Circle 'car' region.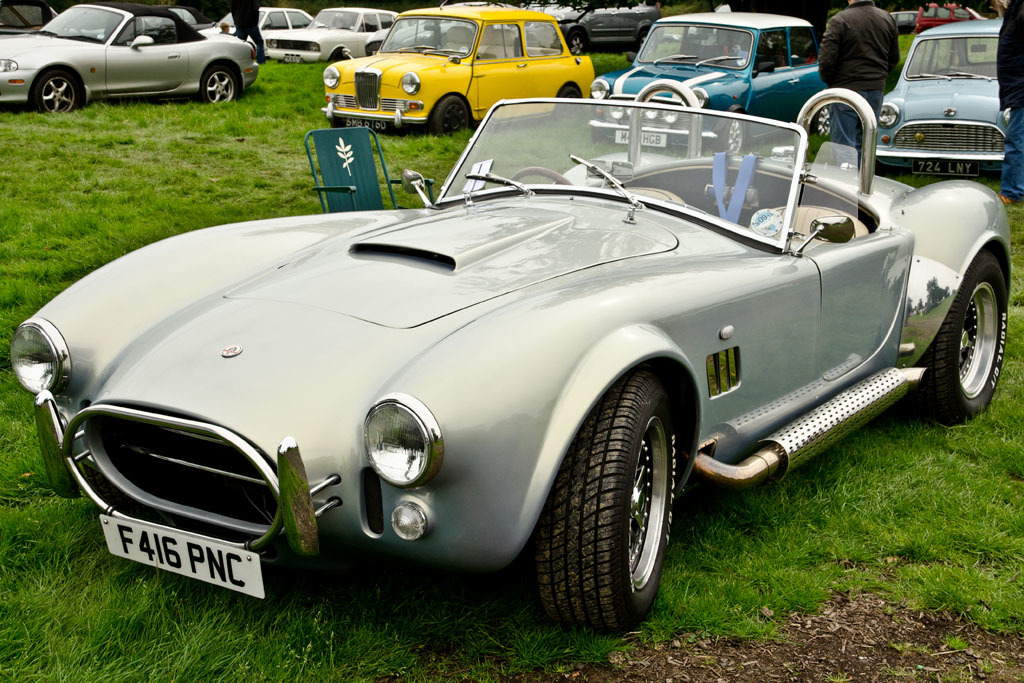
Region: 867/17/1014/191.
